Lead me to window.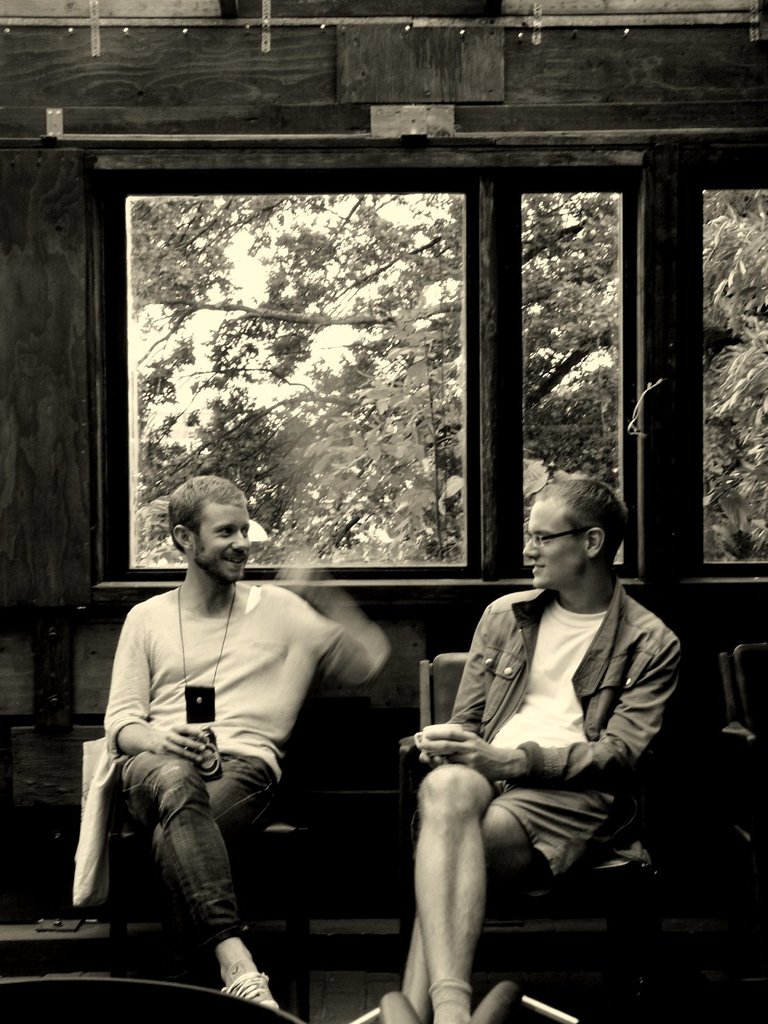
Lead to pyautogui.locateOnScreen(484, 163, 639, 585).
